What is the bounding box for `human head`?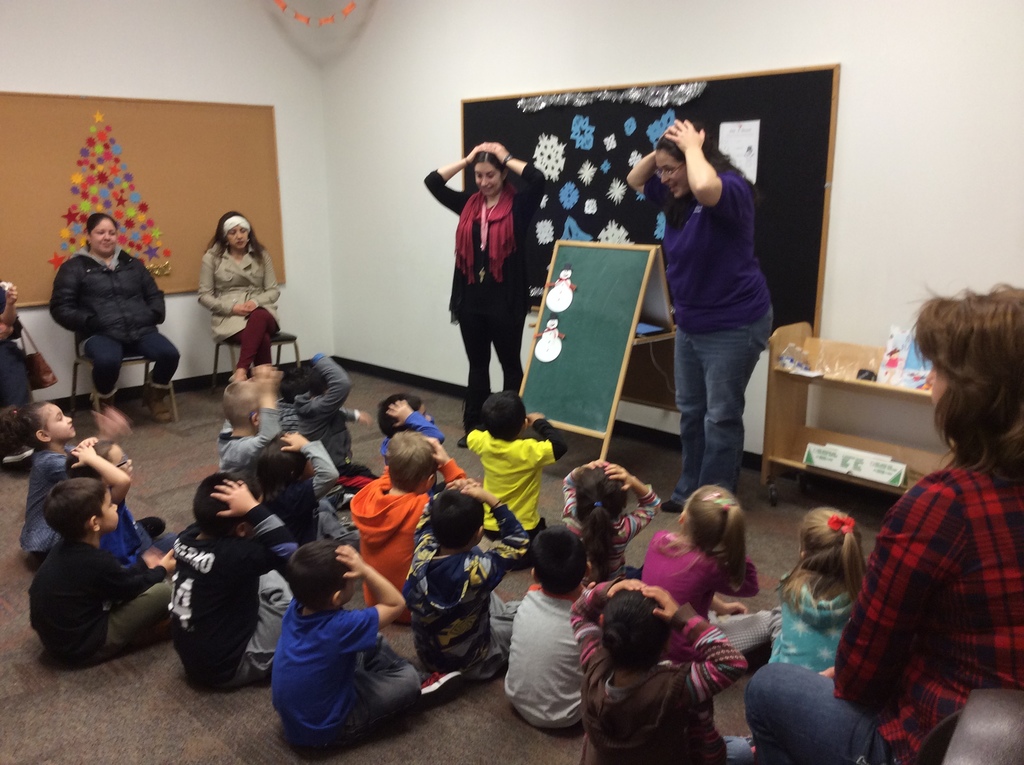
locate(85, 214, 117, 254).
